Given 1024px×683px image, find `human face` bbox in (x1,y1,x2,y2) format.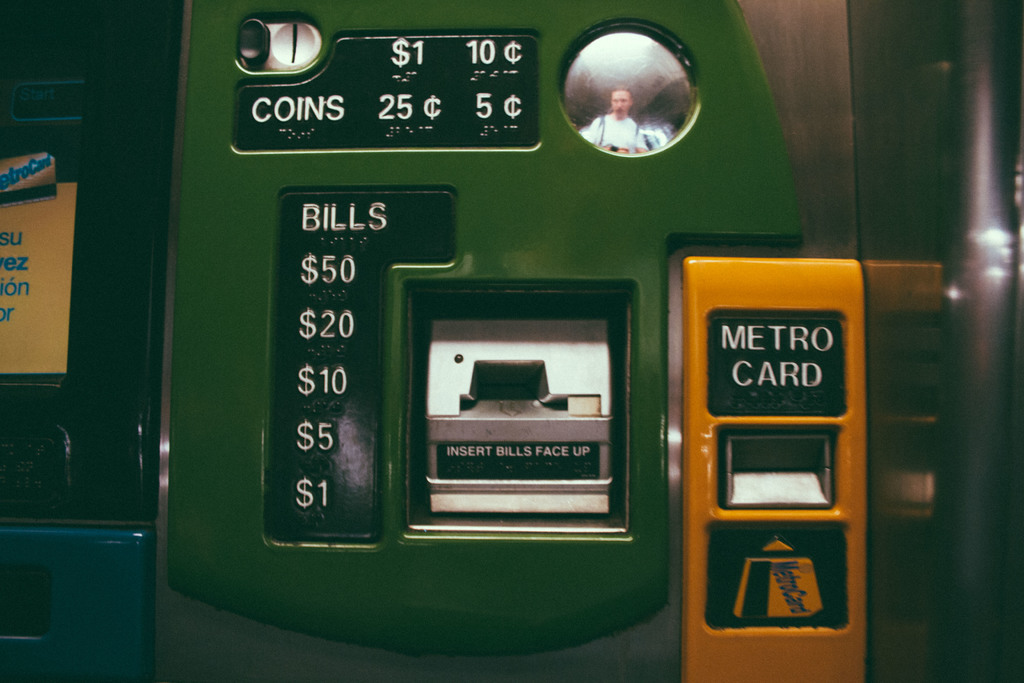
(611,90,630,117).
